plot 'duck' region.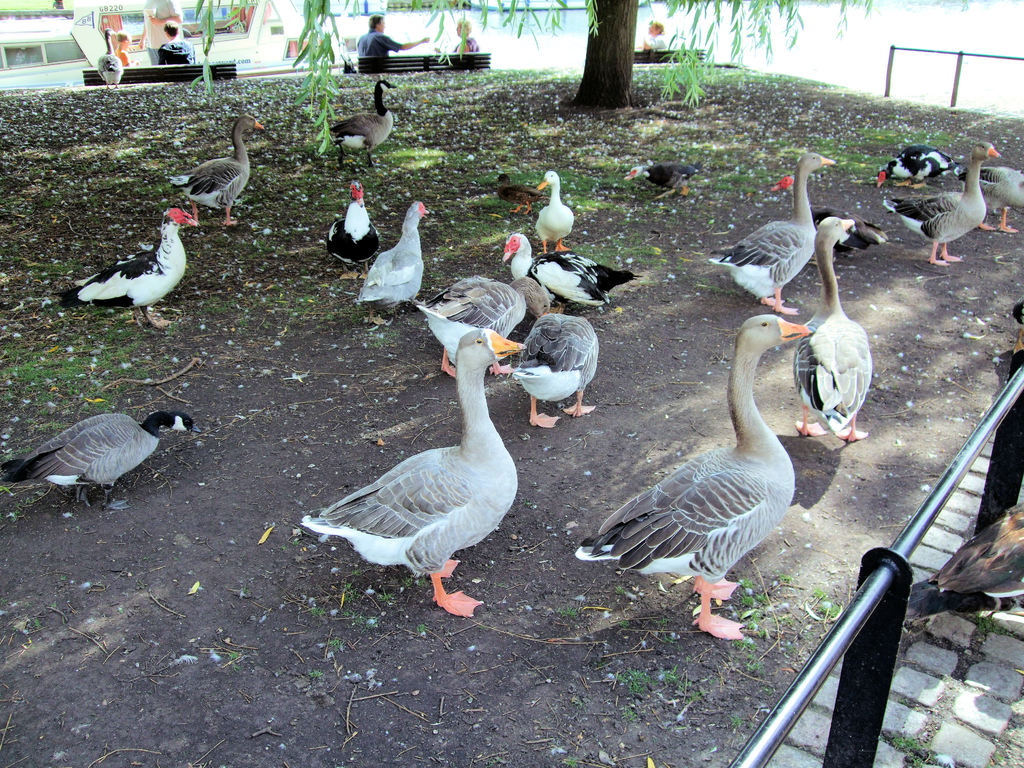
Plotted at select_region(495, 305, 604, 426).
